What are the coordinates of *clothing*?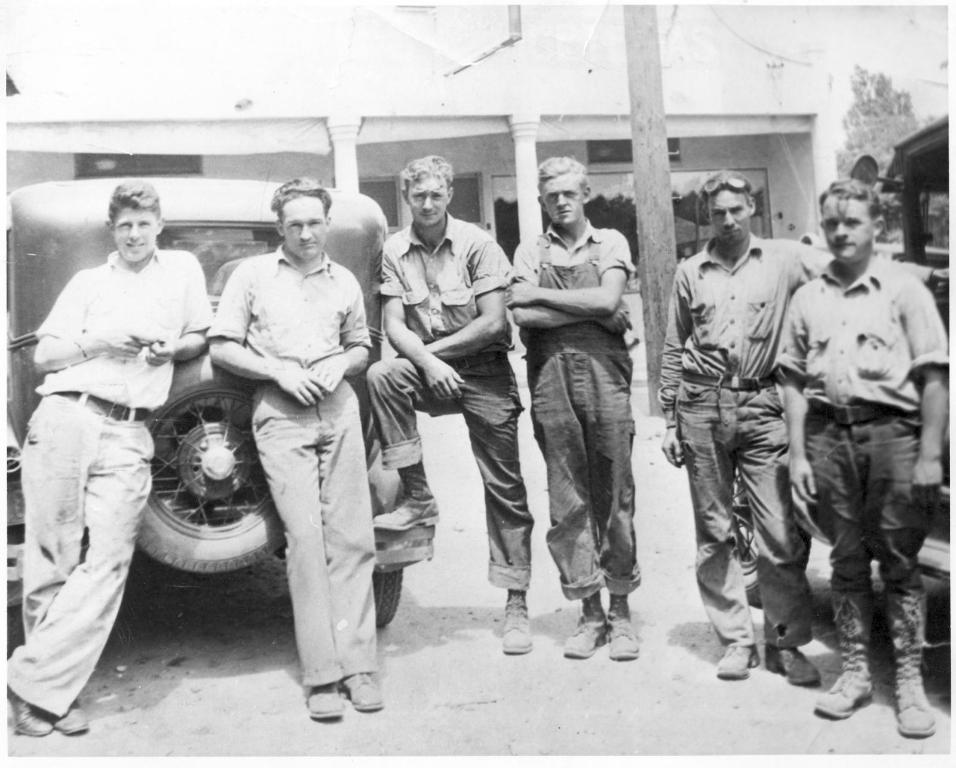
box=[506, 206, 641, 601].
